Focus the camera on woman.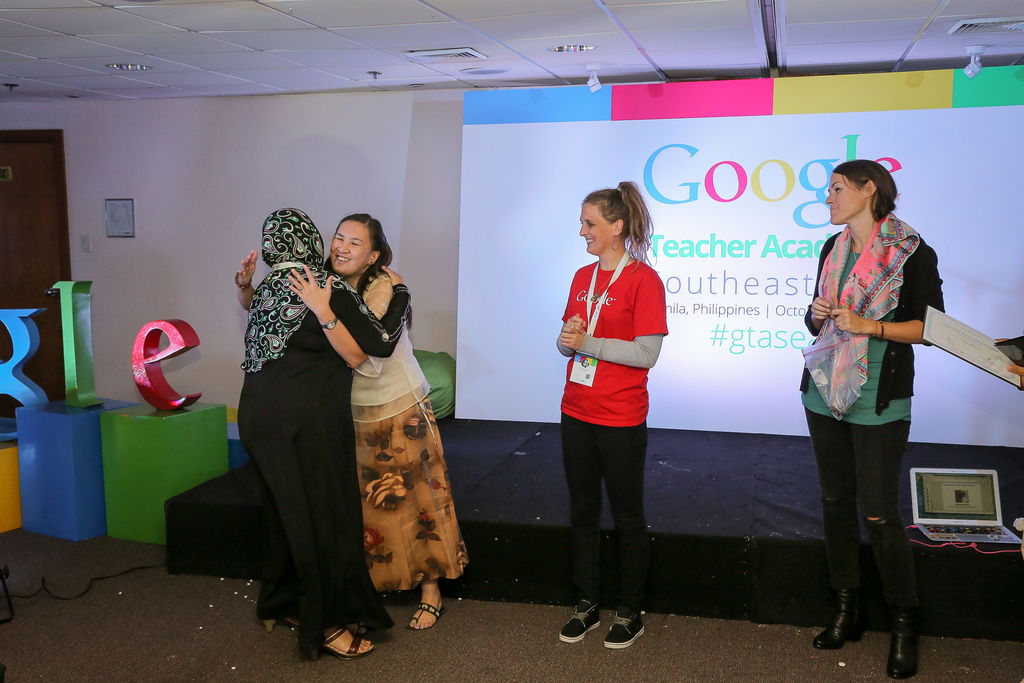
Focus region: {"x1": 558, "y1": 180, "x2": 669, "y2": 653}.
